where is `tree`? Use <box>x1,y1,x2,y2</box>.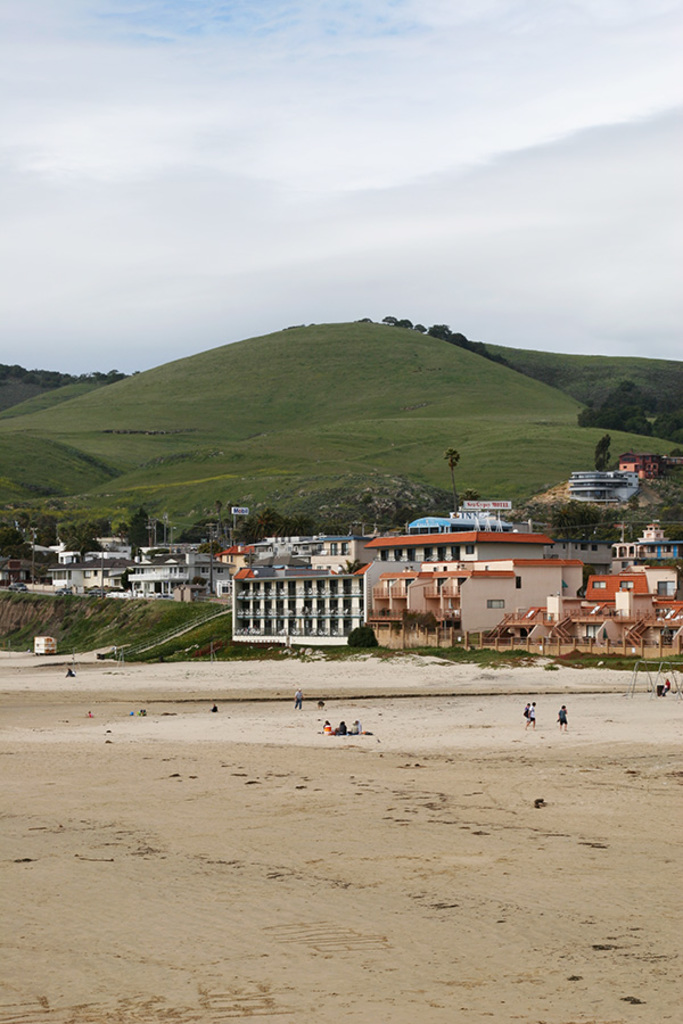
<box>591,428,612,474</box>.
